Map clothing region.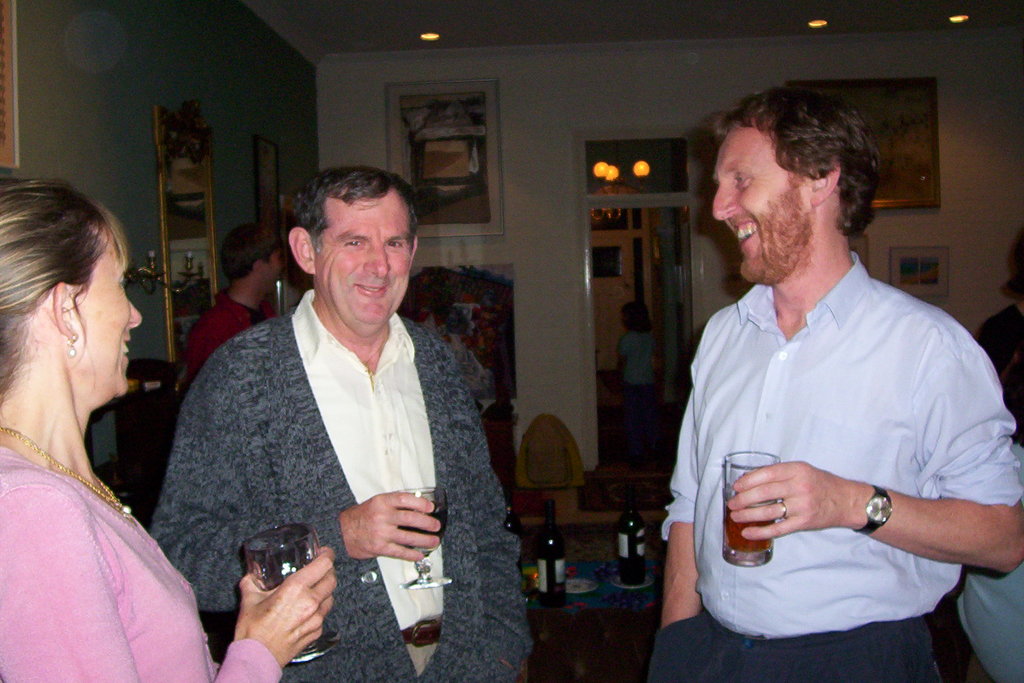
Mapped to 956/445/1023/682.
